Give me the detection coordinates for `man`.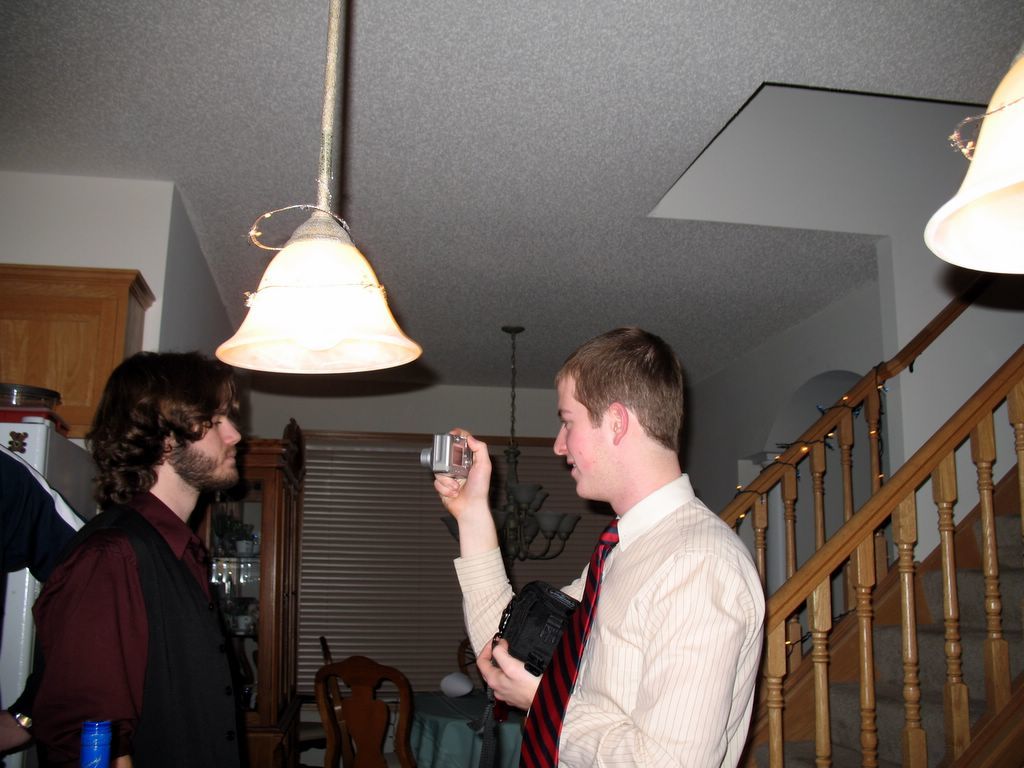
(left=30, top=348, right=248, bottom=767).
